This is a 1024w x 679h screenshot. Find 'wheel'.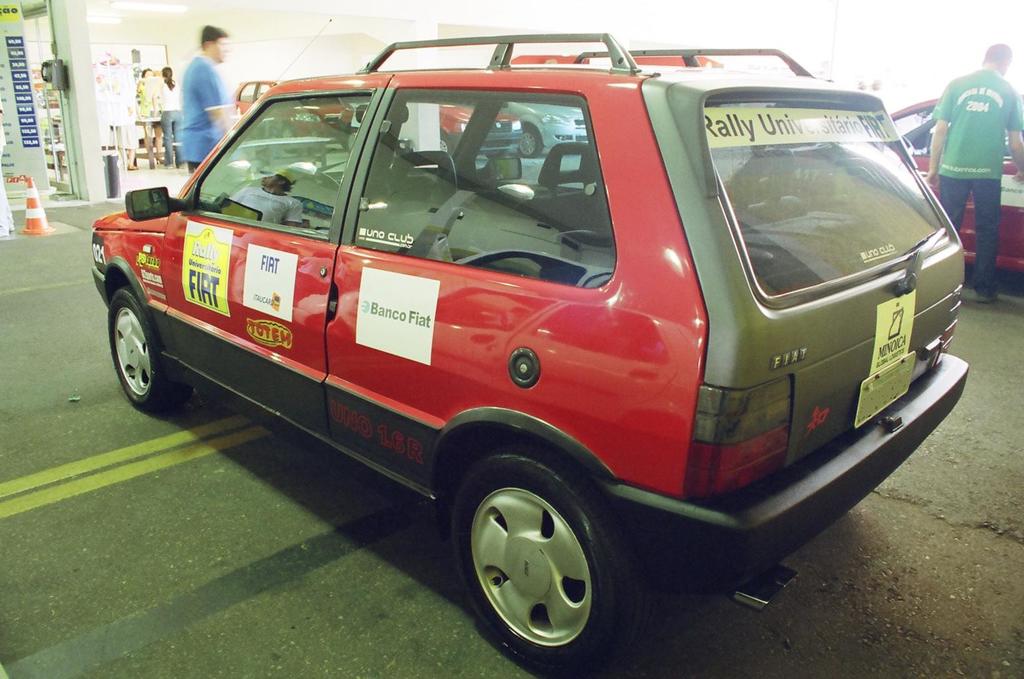
Bounding box: x1=432 y1=447 x2=649 y2=676.
